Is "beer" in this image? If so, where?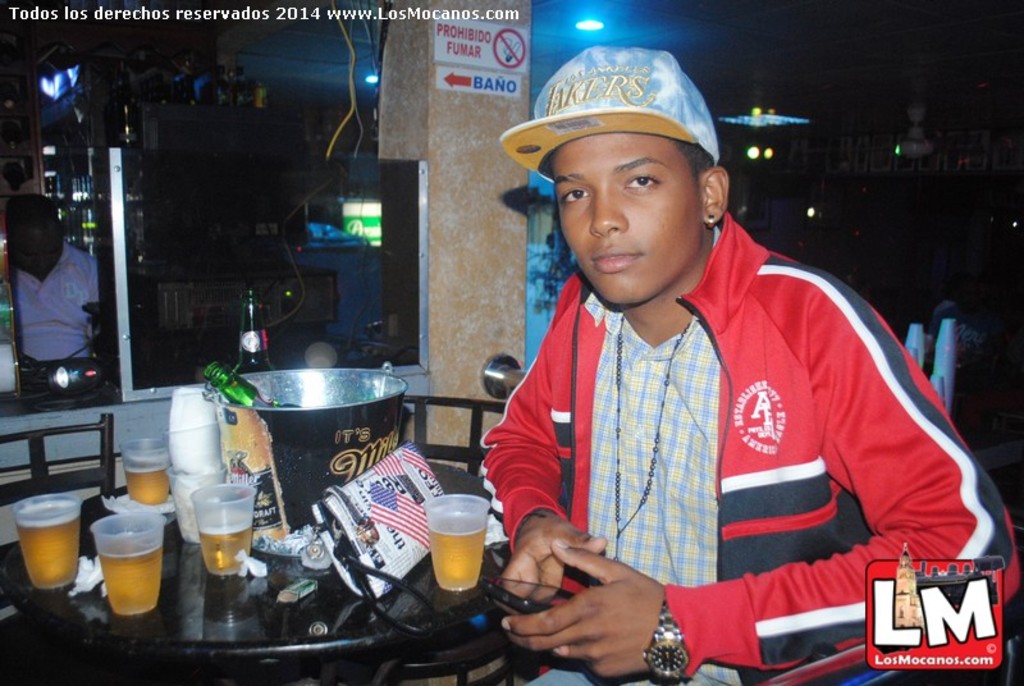
Yes, at [14, 498, 78, 594].
